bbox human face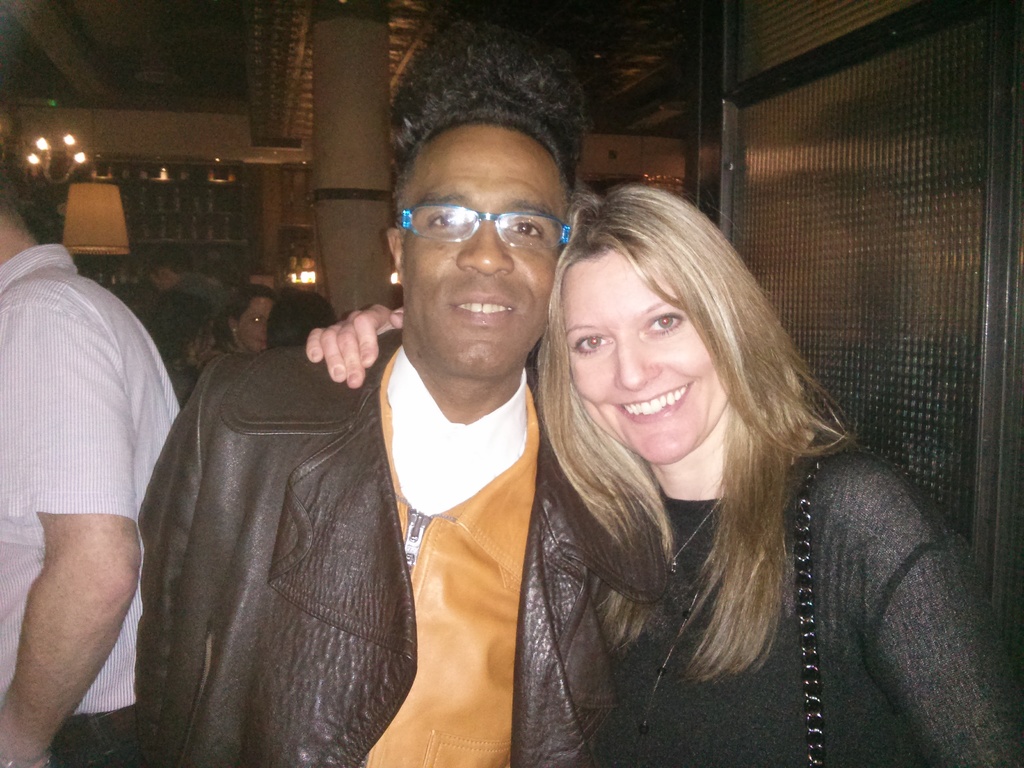
241,294,280,347
